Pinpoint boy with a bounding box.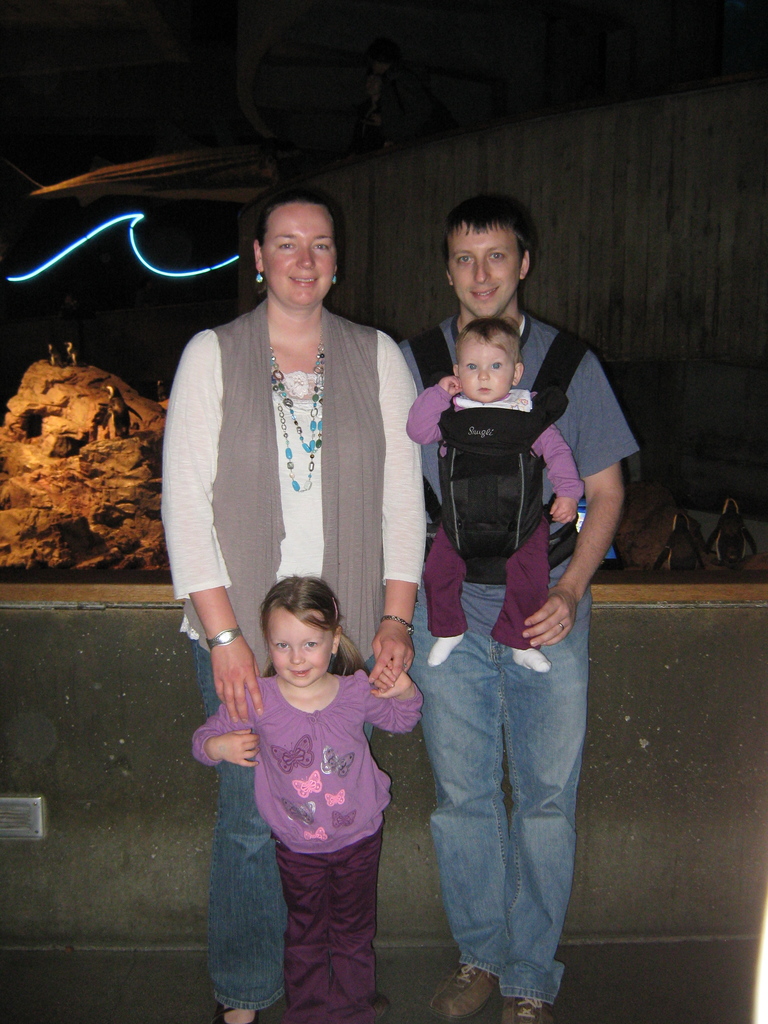
<region>396, 307, 602, 674</region>.
